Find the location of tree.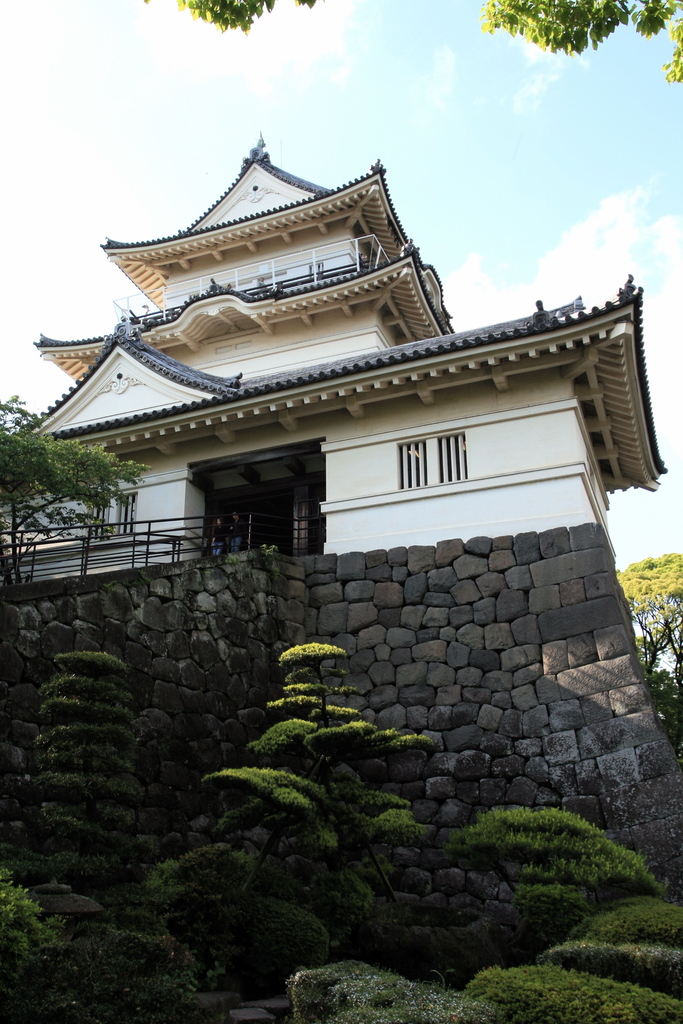
Location: detection(0, 392, 146, 588).
